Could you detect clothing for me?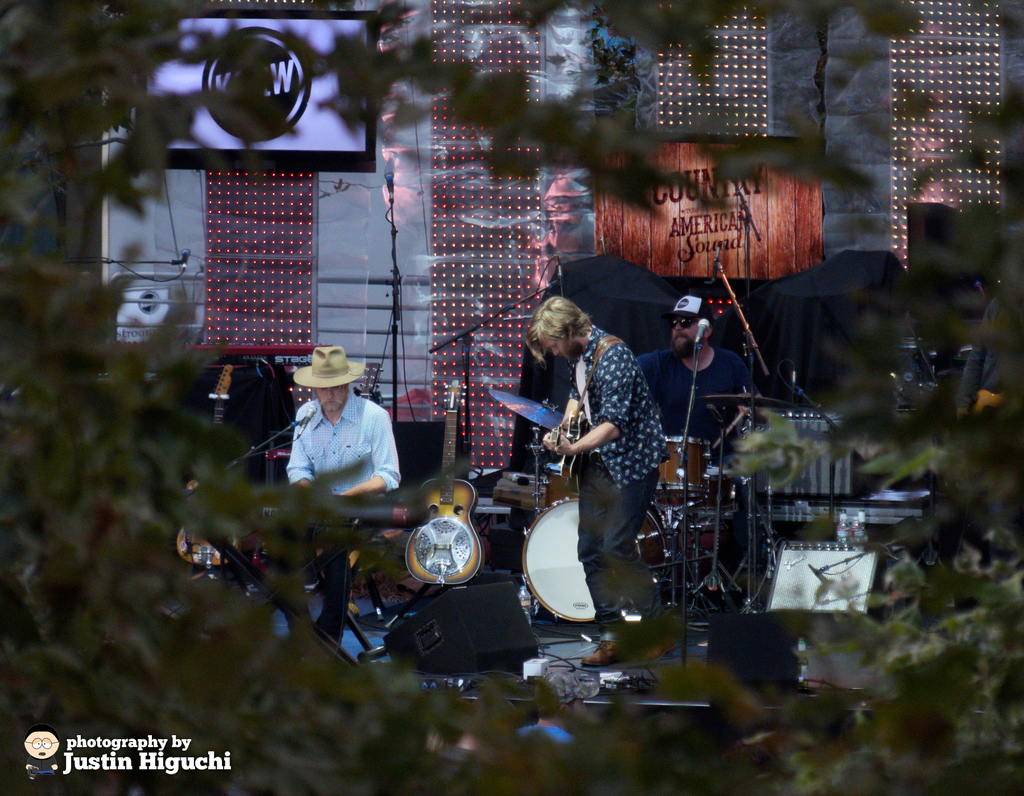
Detection result: pyautogui.locateOnScreen(527, 305, 669, 589).
